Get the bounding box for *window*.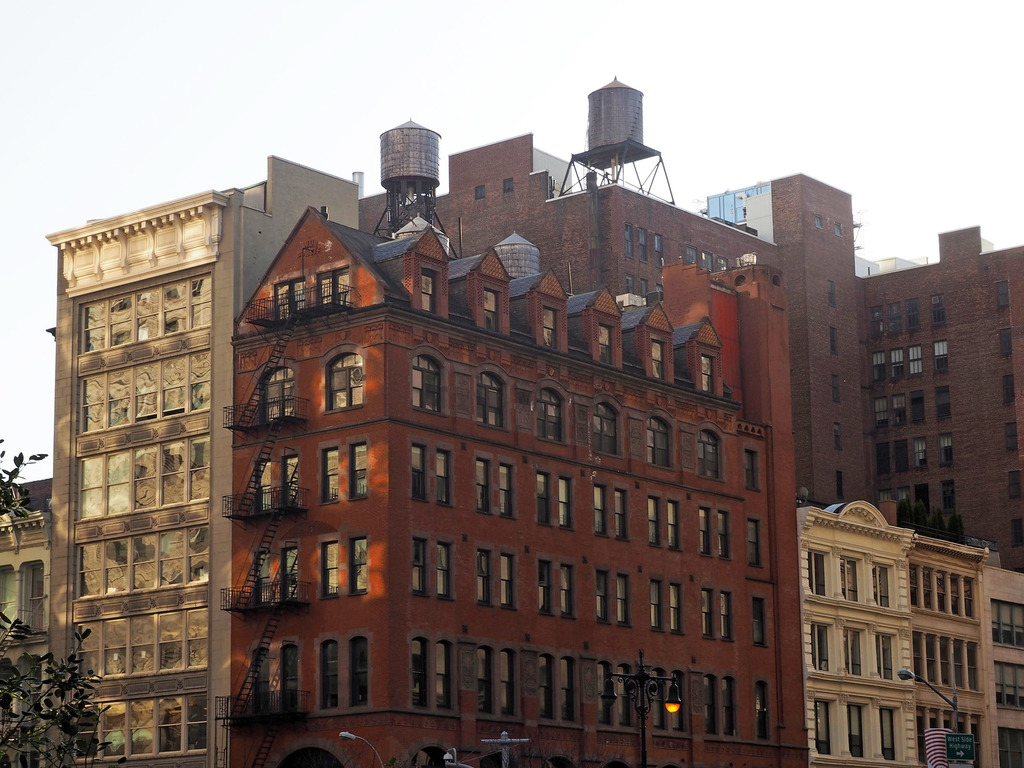
<box>689,420,731,484</box>.
